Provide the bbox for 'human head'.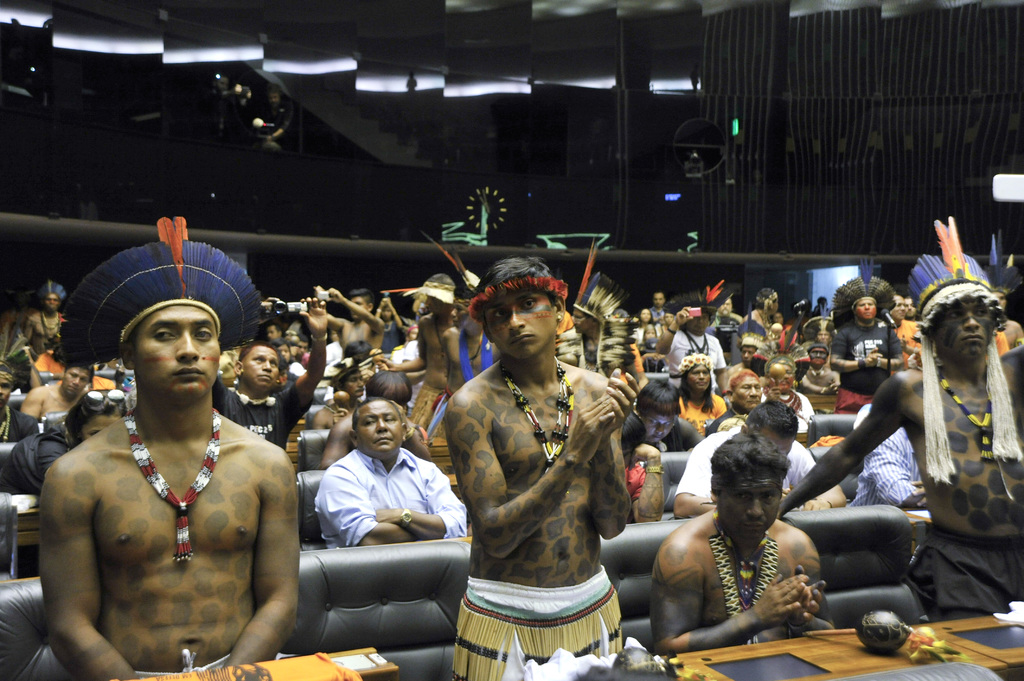
756:352:800:396.
